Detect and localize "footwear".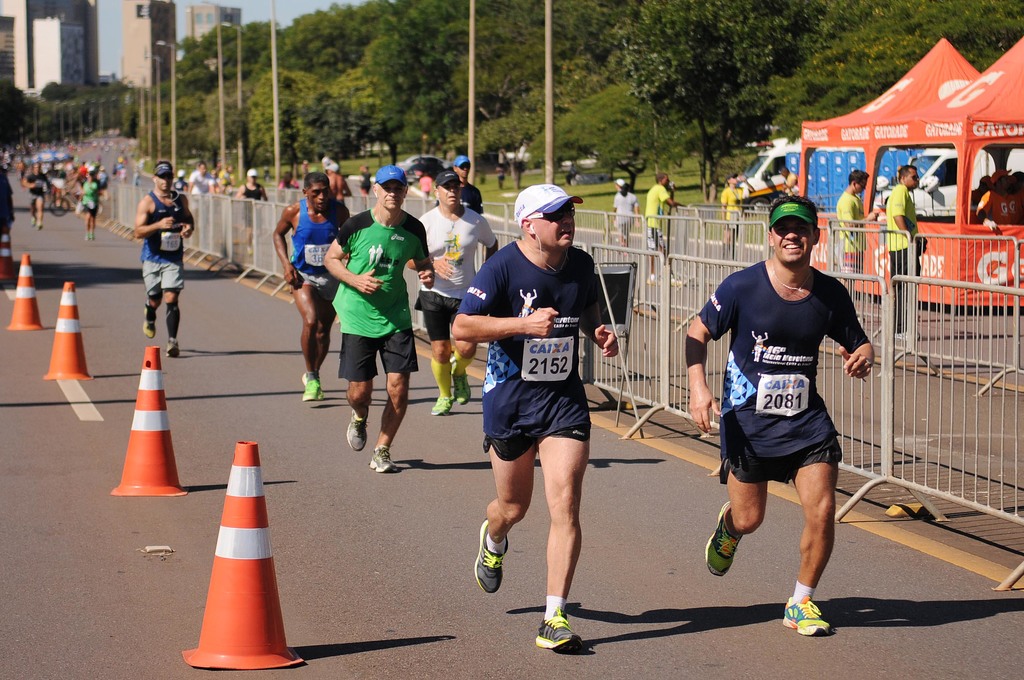
Localized at (x1=371, y1=448, x2=398, y2=474).
